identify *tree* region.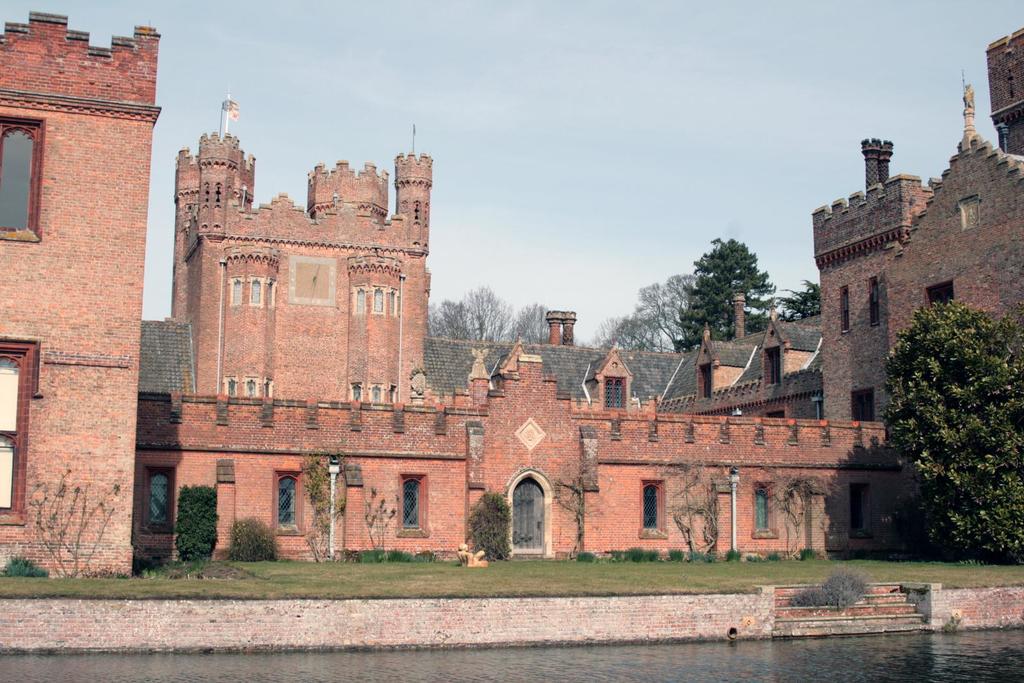
Region: 776/274/826/328.
